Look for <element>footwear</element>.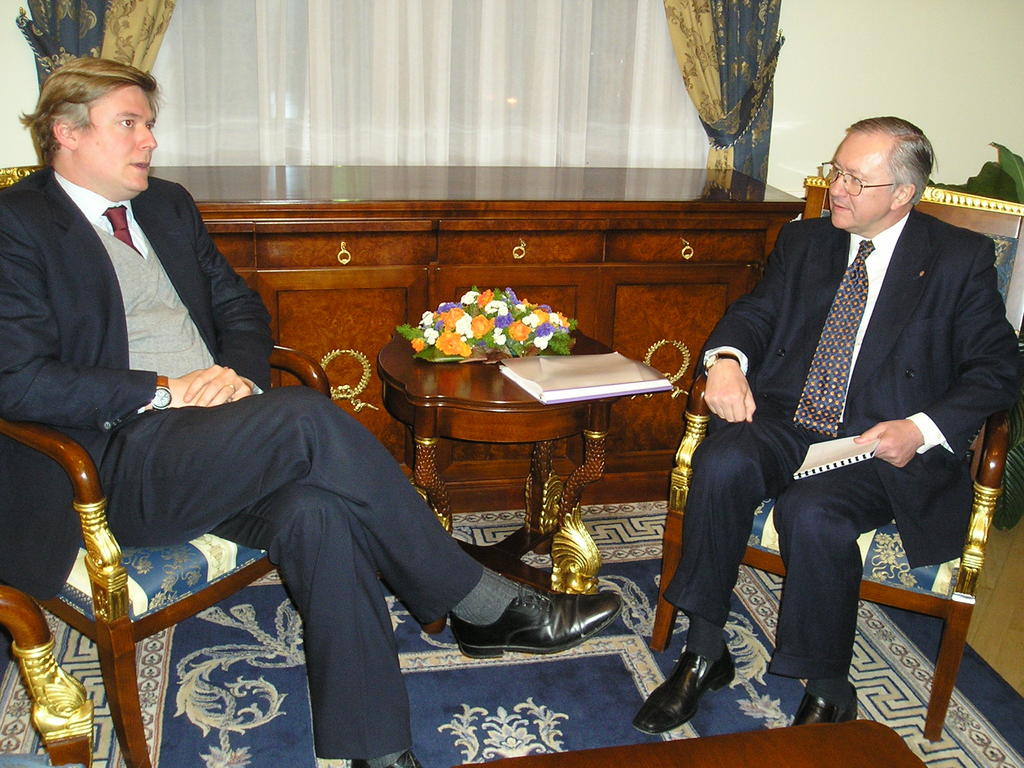
Found: {"x1": 449, "y1": 582, "x2": 624, "y2": 658}.
